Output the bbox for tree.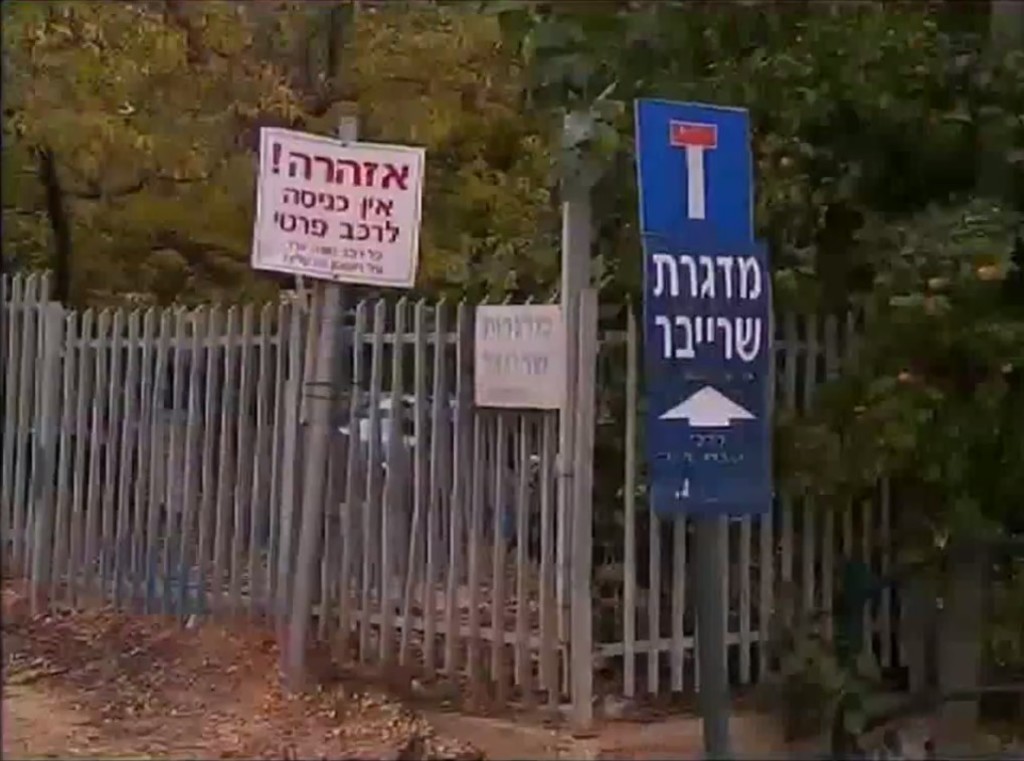
x1=0, y1=0, x2=279, y2=314.
